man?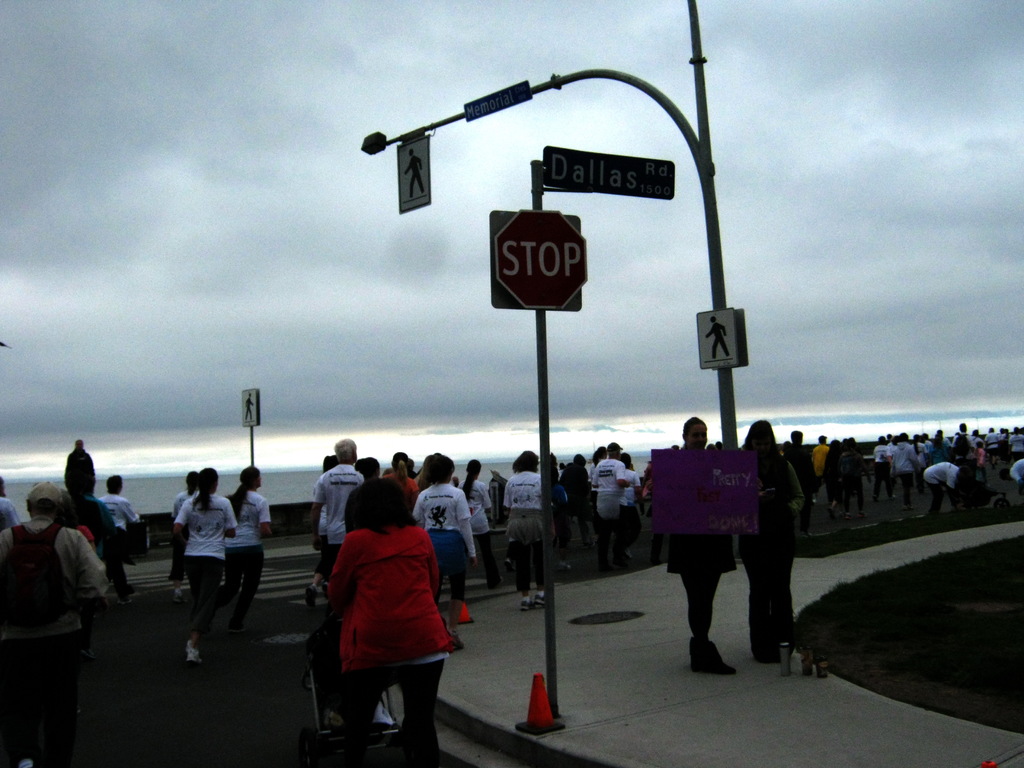
bbox=[591, 440, 629, 537]
